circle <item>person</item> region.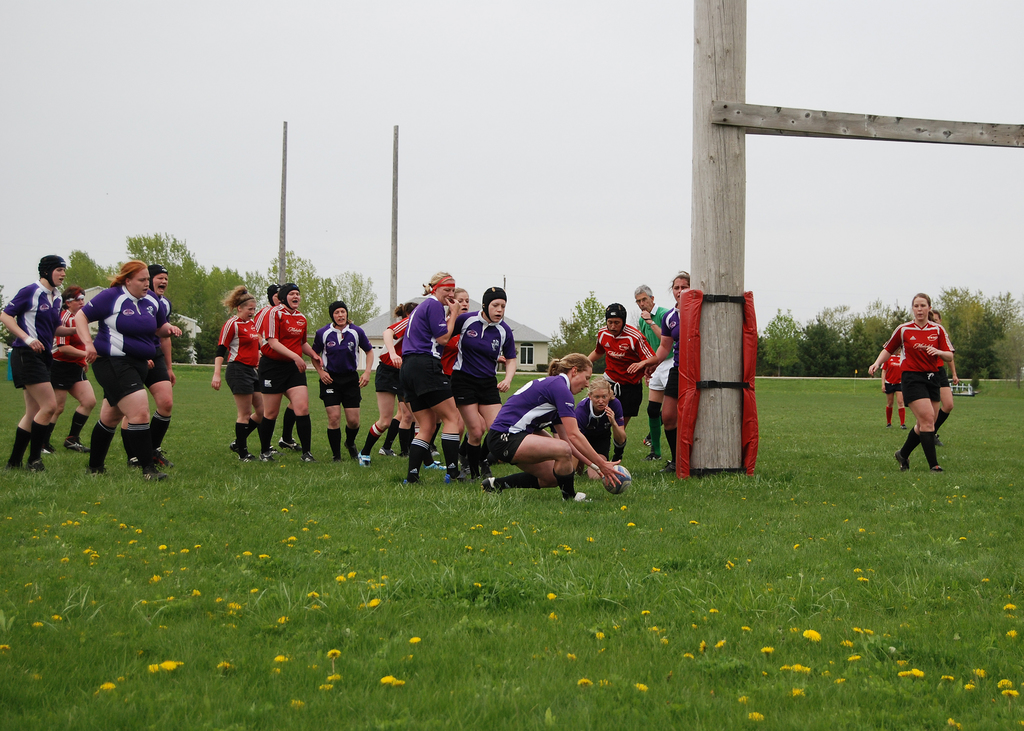
Region: <box>861,288,951,473</box>.
